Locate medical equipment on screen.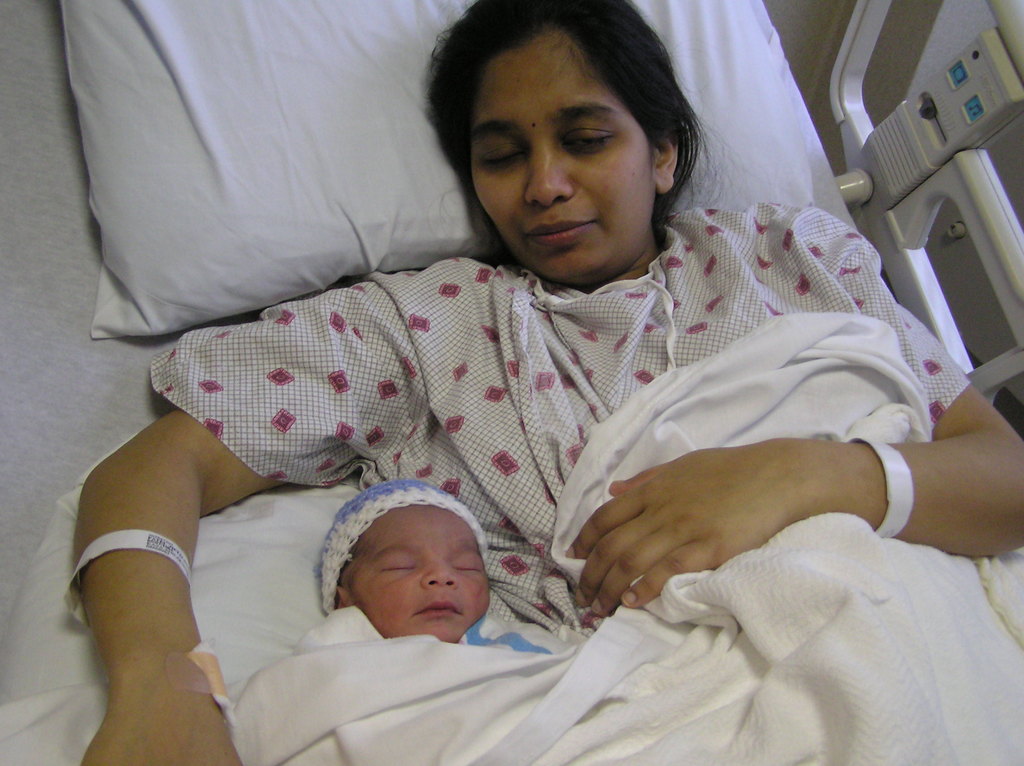
On screen at <box>835,0,1007,403</box>.
